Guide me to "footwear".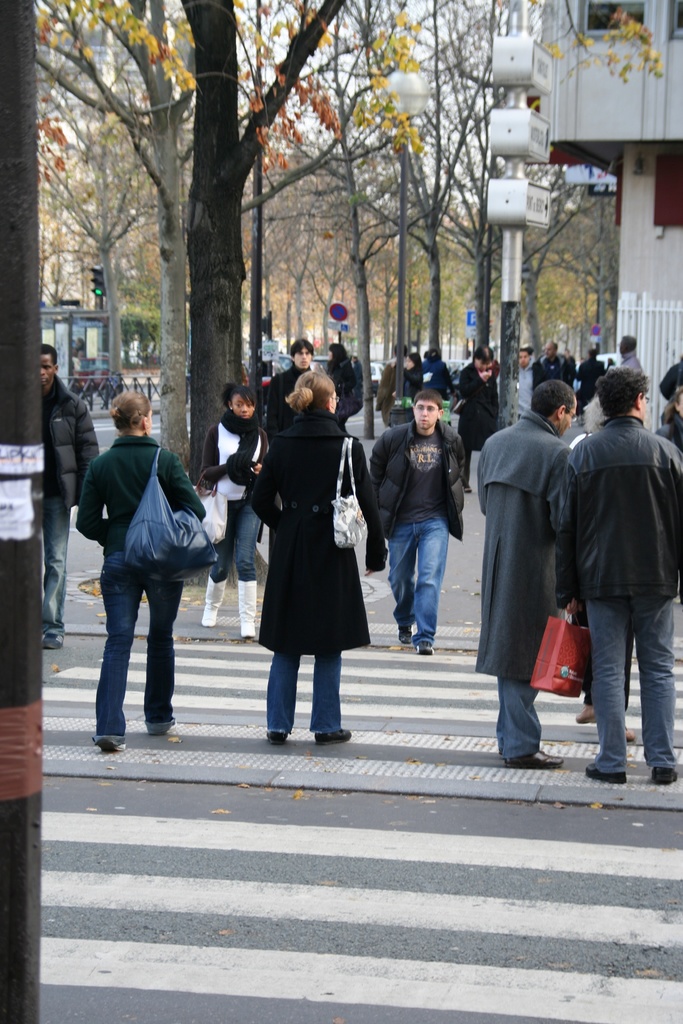
Guidance: 503 746 568 770.
